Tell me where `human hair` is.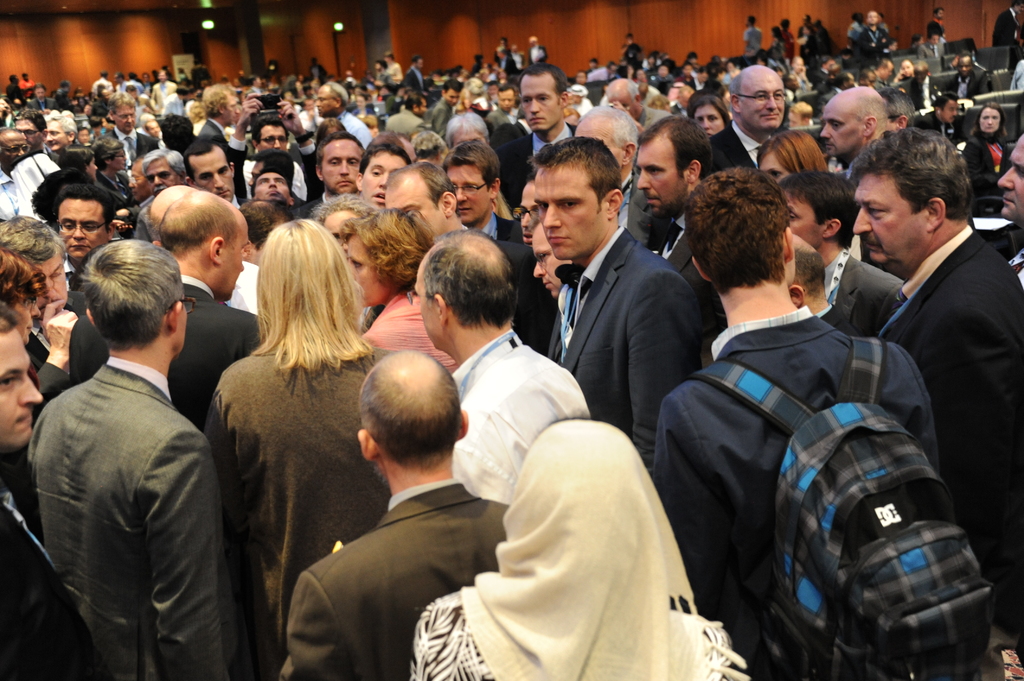
`human hair` is at <region>316, 131, 365, 173</region>.
